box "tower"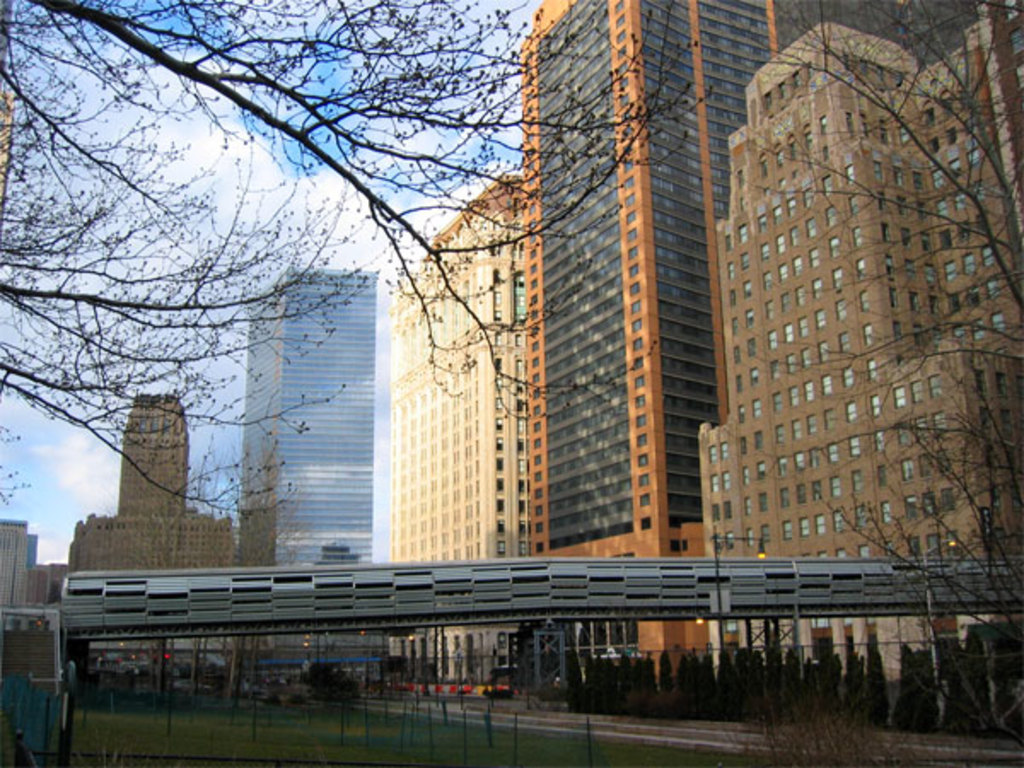
[left=0, top=521, right=27, bottom=601]
